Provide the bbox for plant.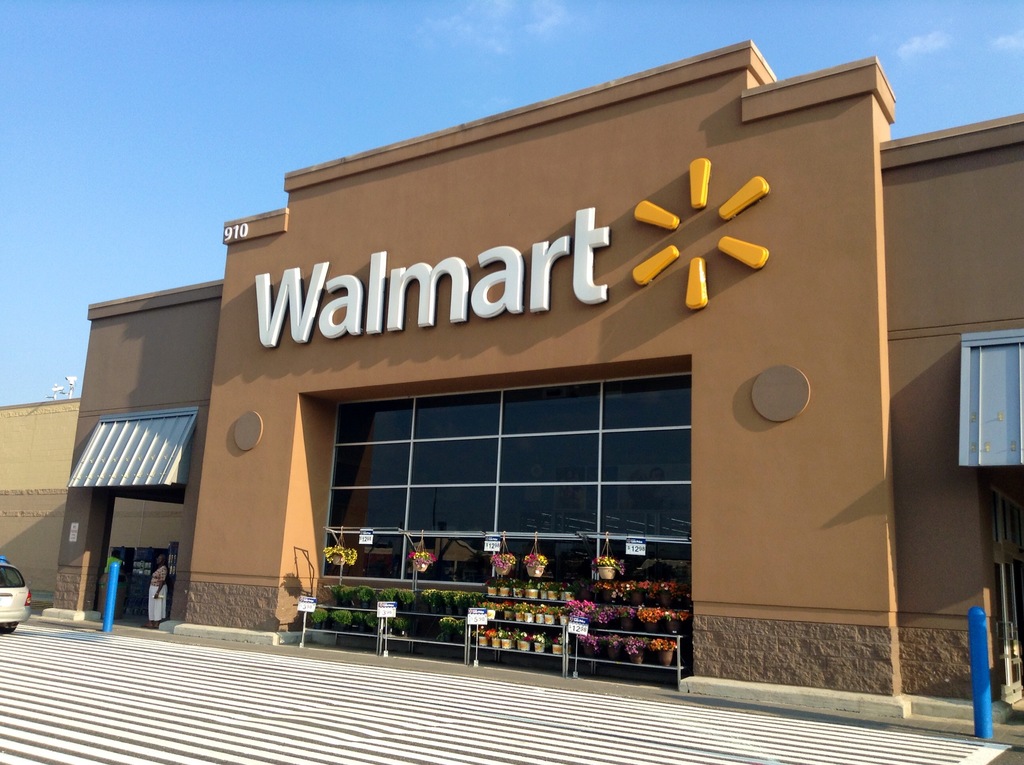
left=491, top=552, right=517, bottom=571.
